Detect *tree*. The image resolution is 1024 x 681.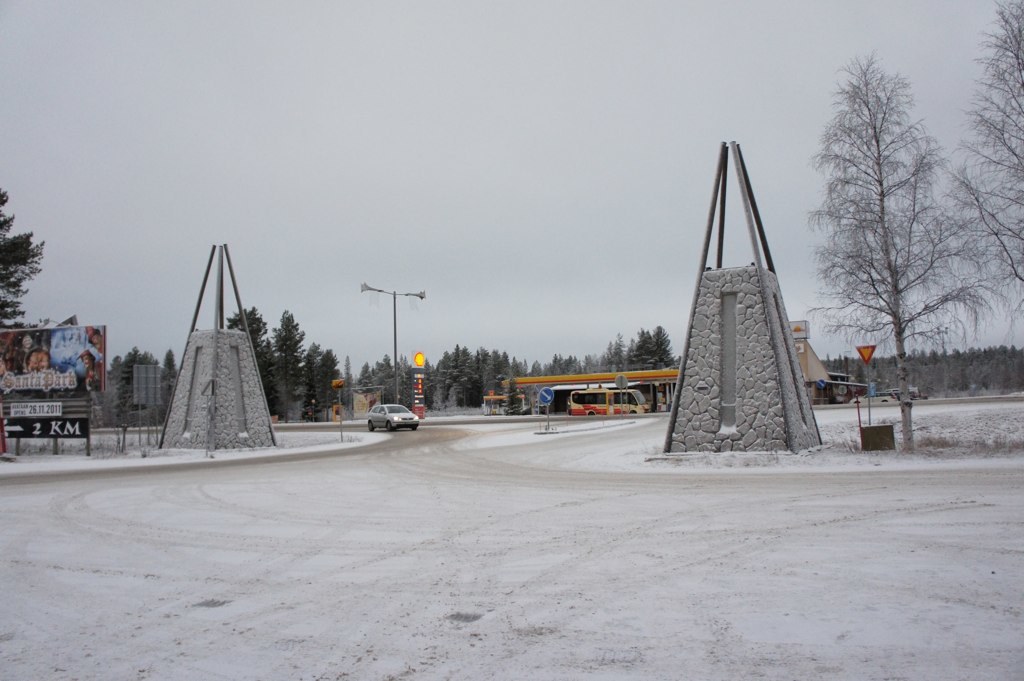
{"x1": 359, "y1": 358, "x2": 382, "y2": 387}.
